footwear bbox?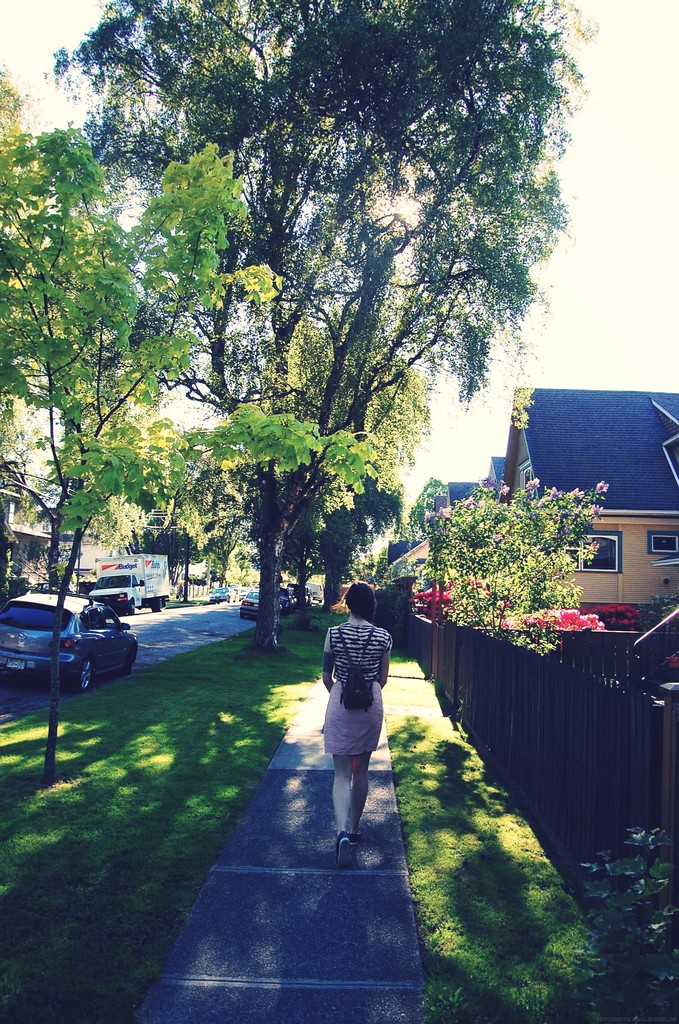
box=[348, 836, 361, 849]
